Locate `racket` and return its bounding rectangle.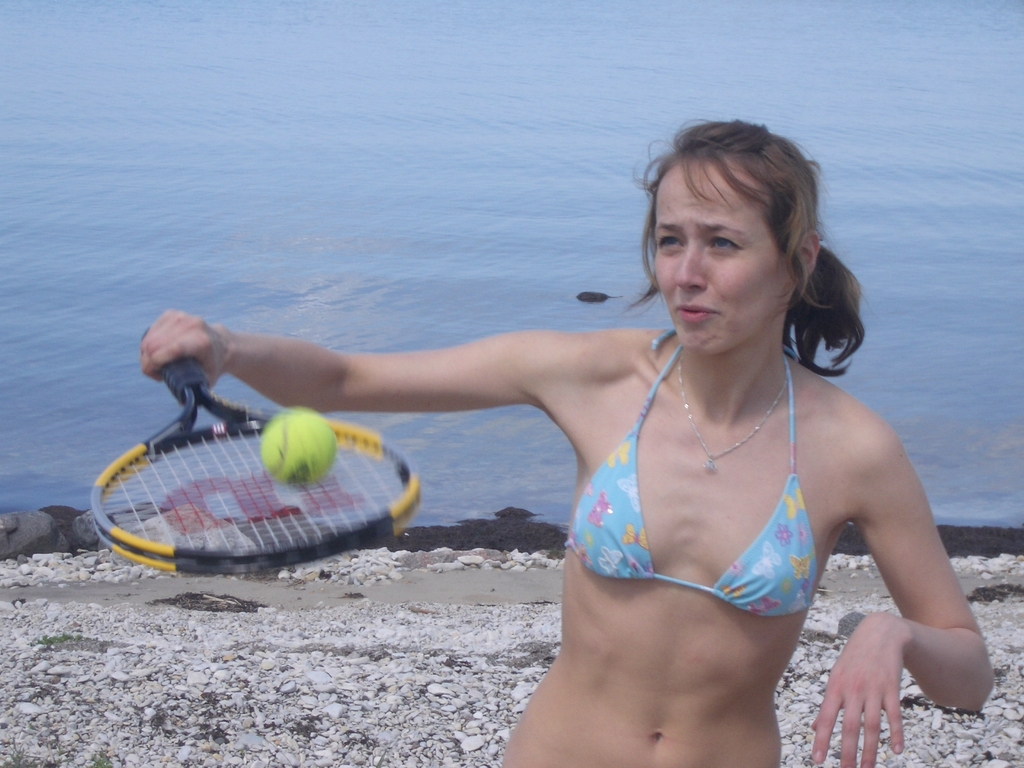
[91, 329, 423, 579].
